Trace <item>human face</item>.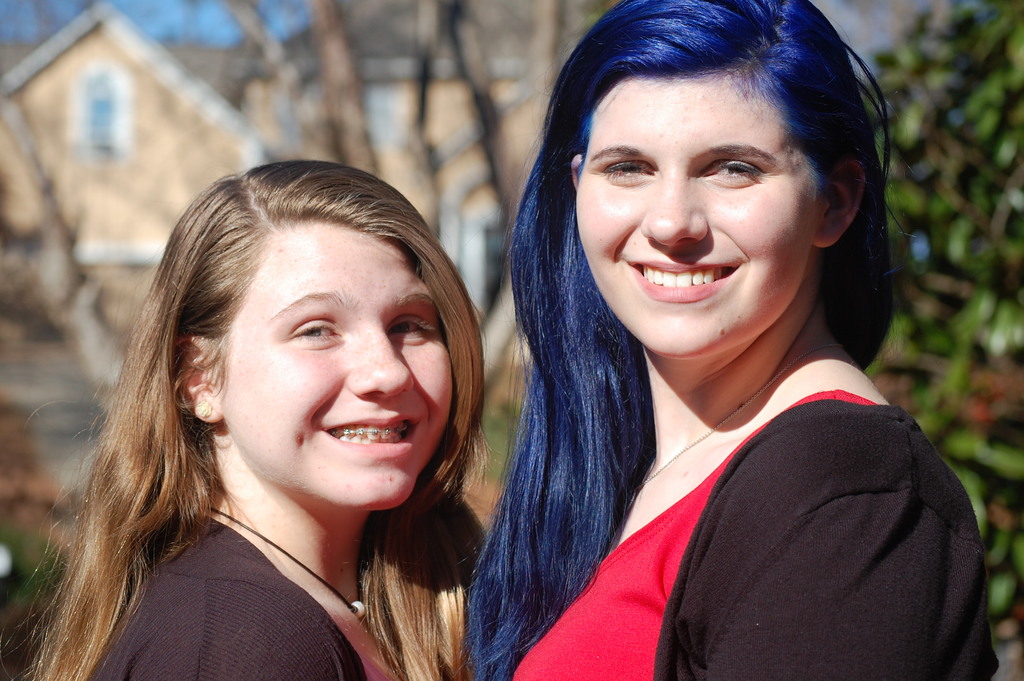
Traced to 218/221/453/513.
